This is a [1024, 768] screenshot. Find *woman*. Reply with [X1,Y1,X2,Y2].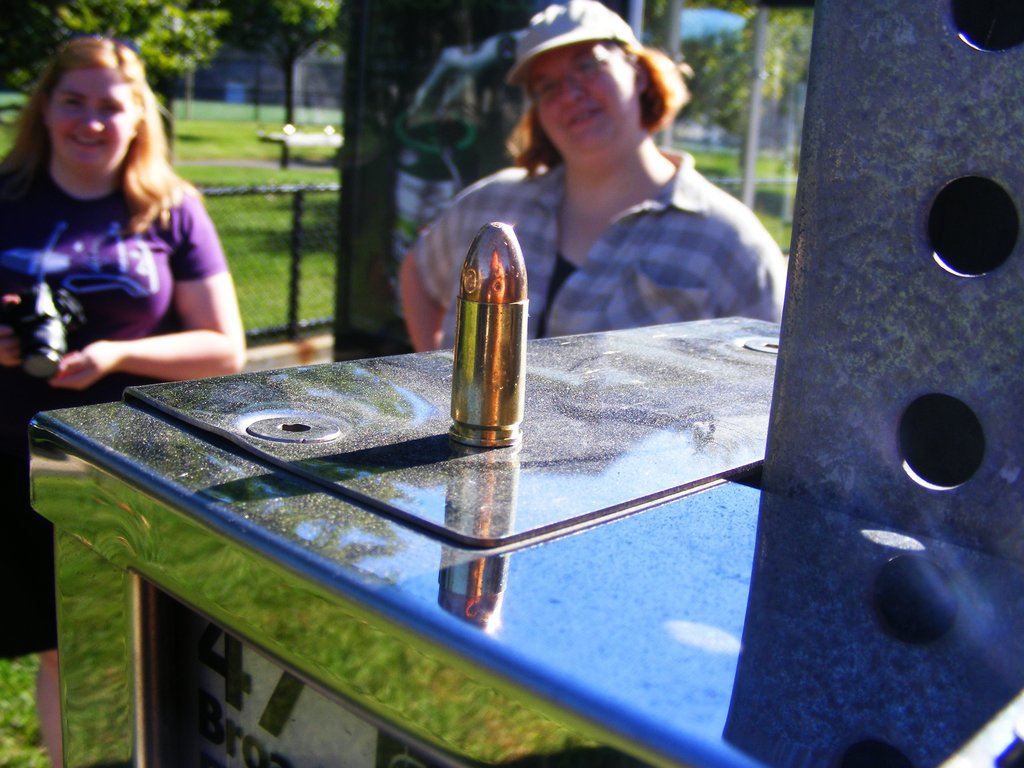
[395,0,792,359].
